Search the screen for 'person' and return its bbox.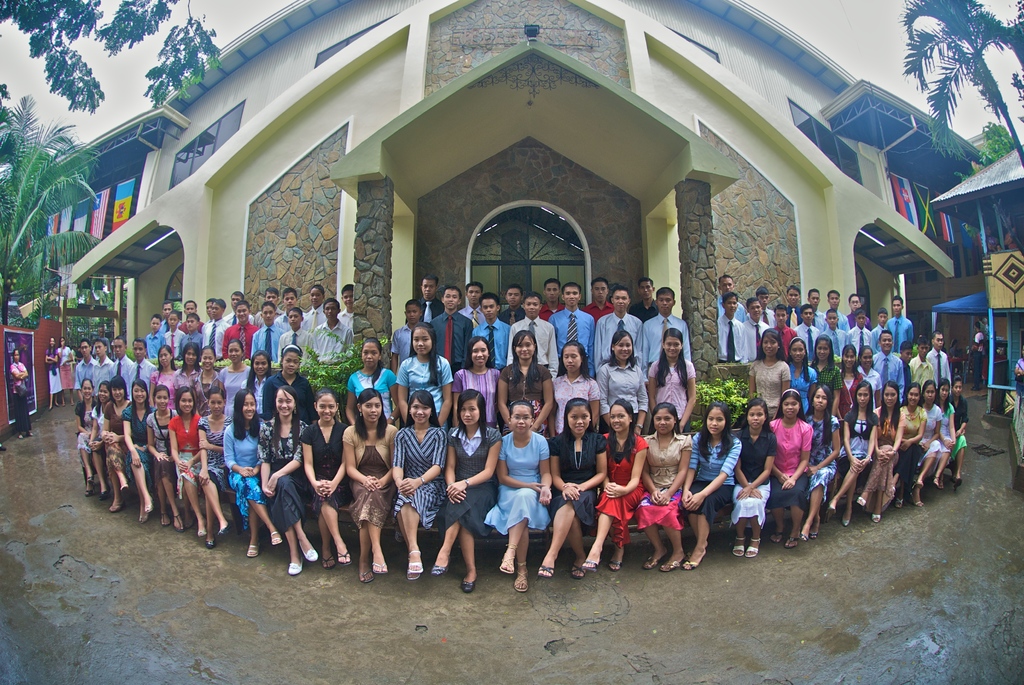
Found: {"left": 646, "top": 401, "right": 693, "bottom": 569}.
